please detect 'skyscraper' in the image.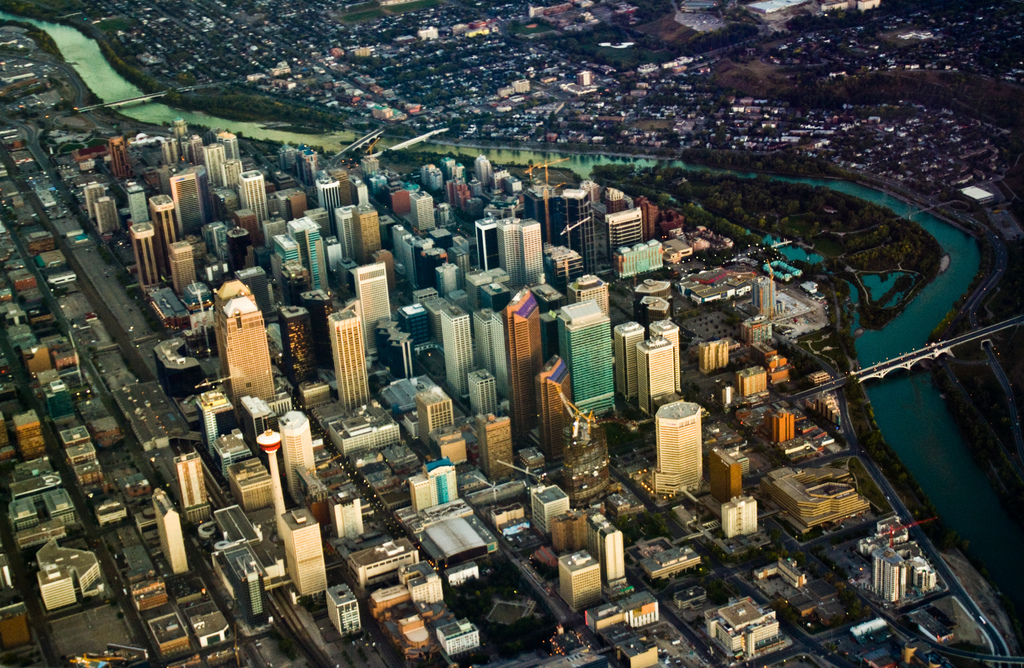
[x1=643, y1=317, x2=683, y2=391].
